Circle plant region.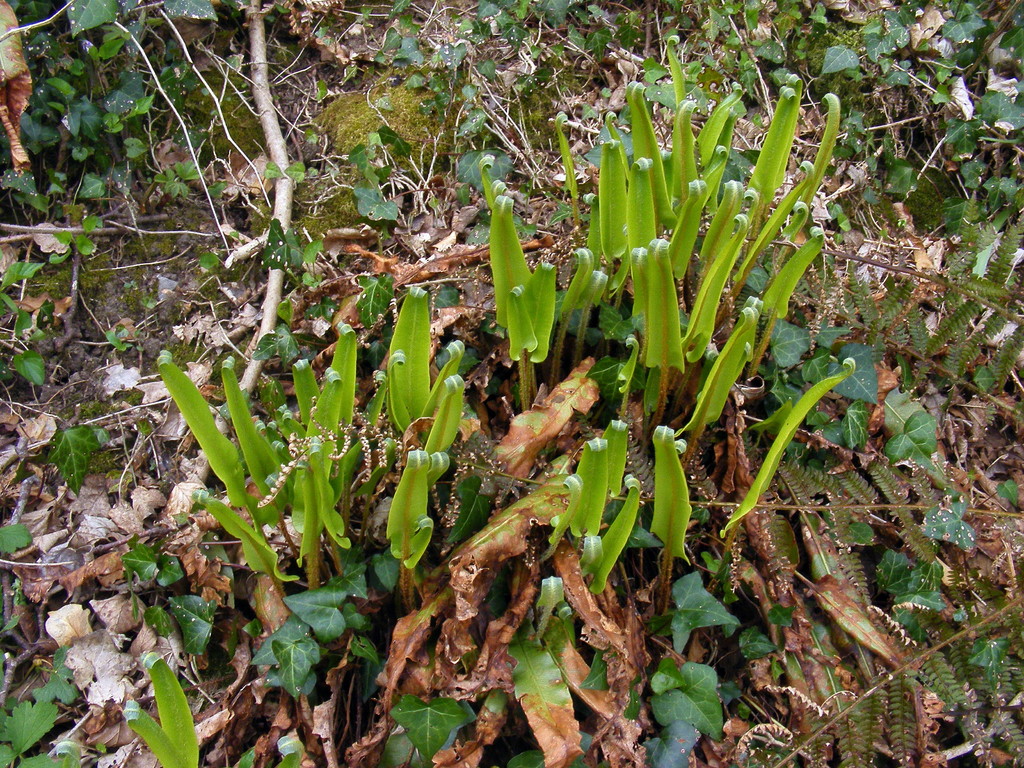
Region: (520,319,860,595).
